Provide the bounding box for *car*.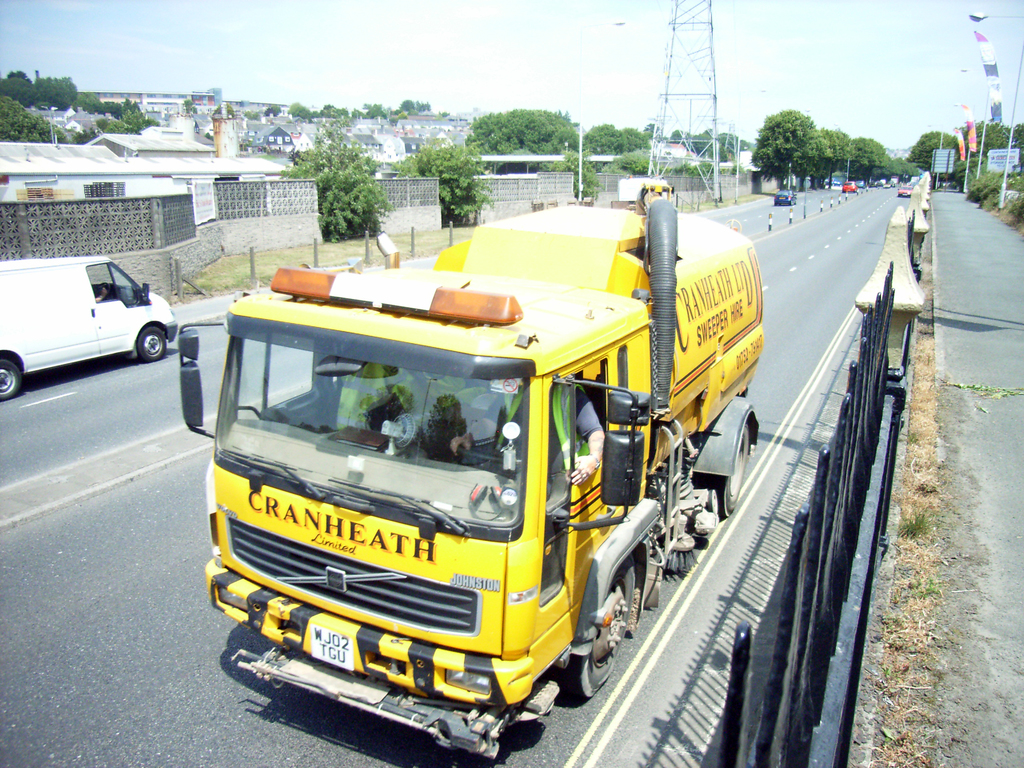
845 182 857 190.
